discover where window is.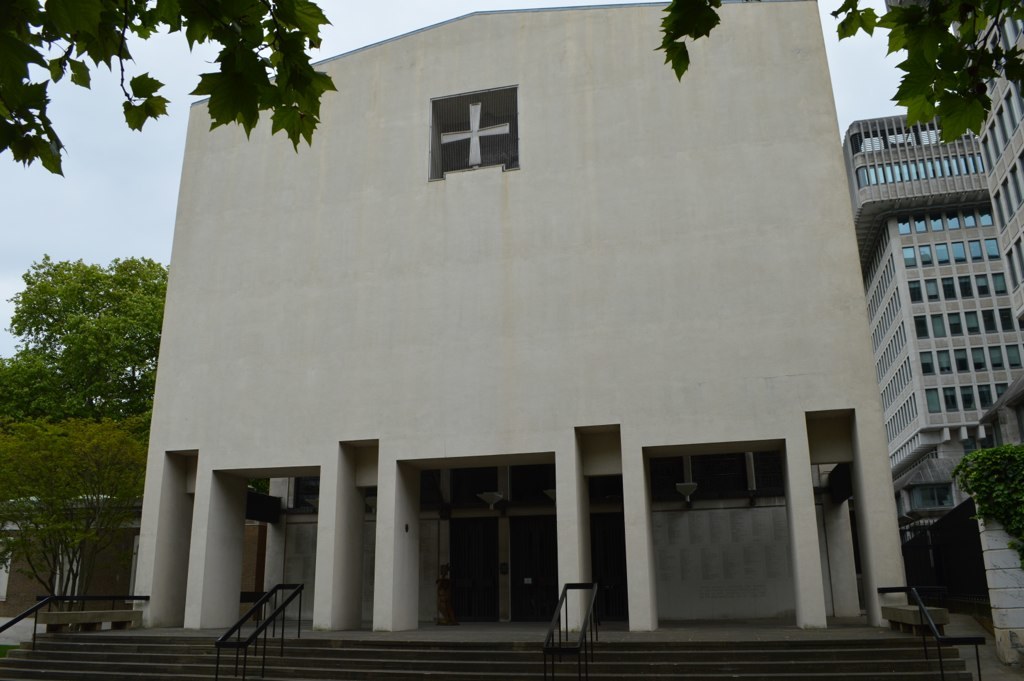
Discovered at 984/232/1001/261.
